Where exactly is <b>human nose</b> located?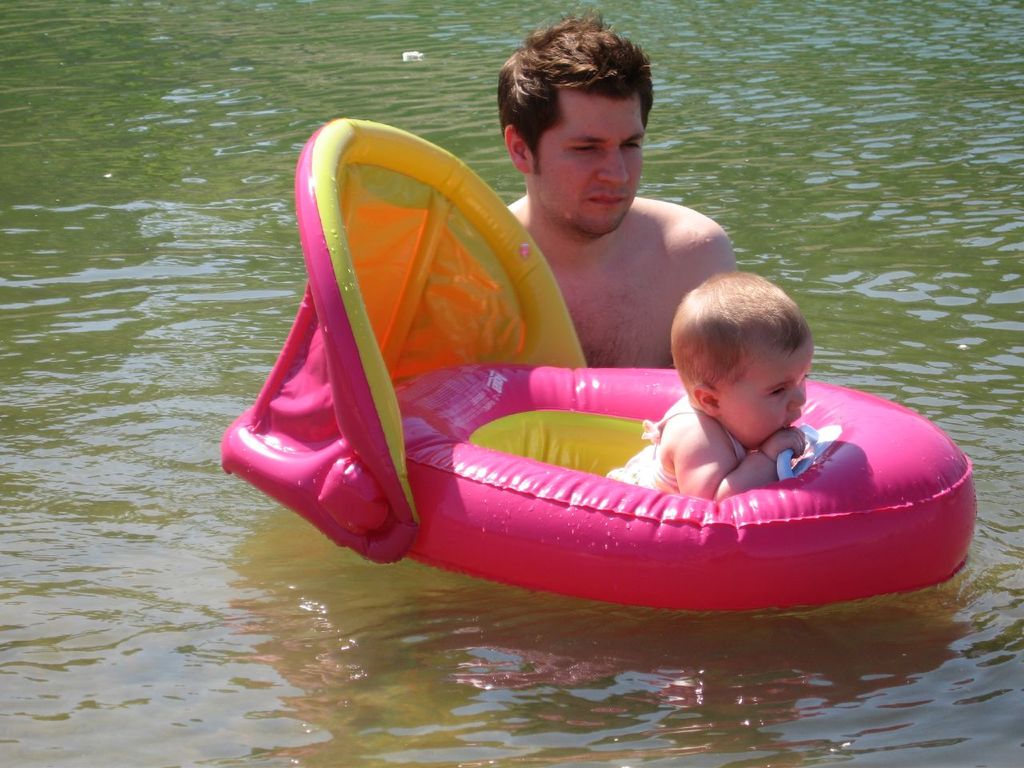
Its bounding box is 598 154 628 182.
